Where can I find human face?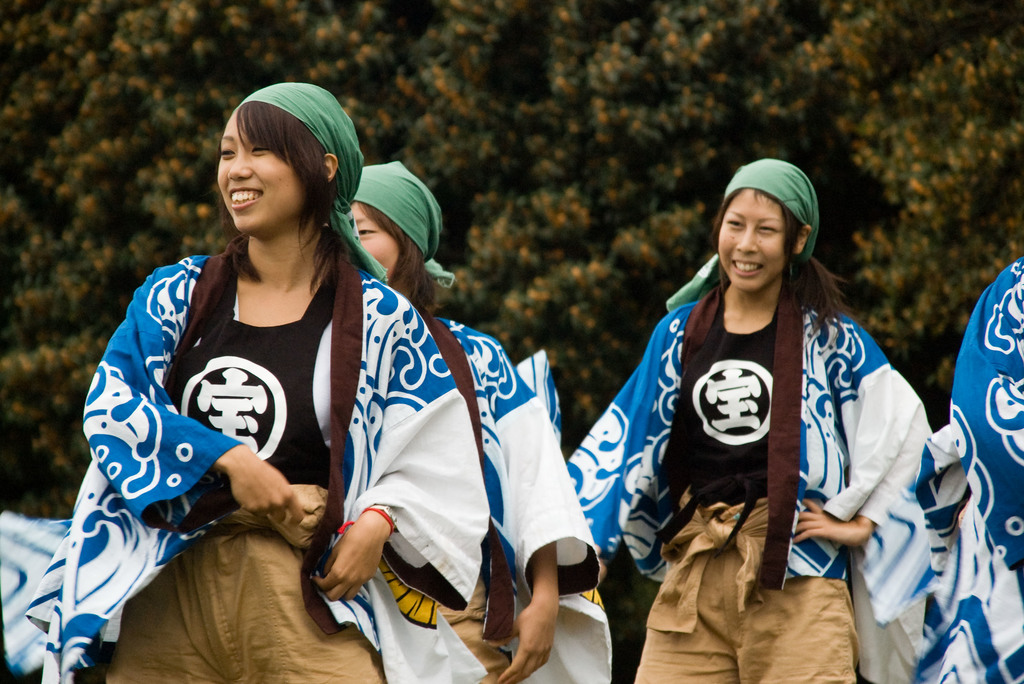
You can find it at (214, 111, 308, 227).
